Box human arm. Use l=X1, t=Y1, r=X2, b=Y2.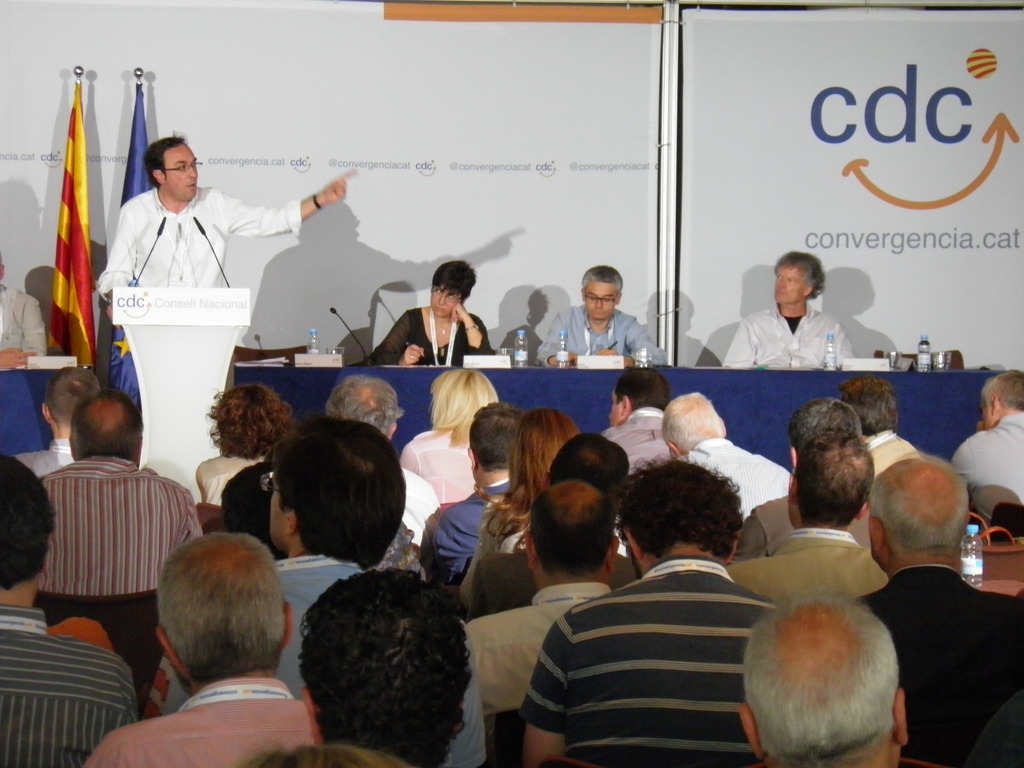
l=451, t=301, r=497, b=366.
